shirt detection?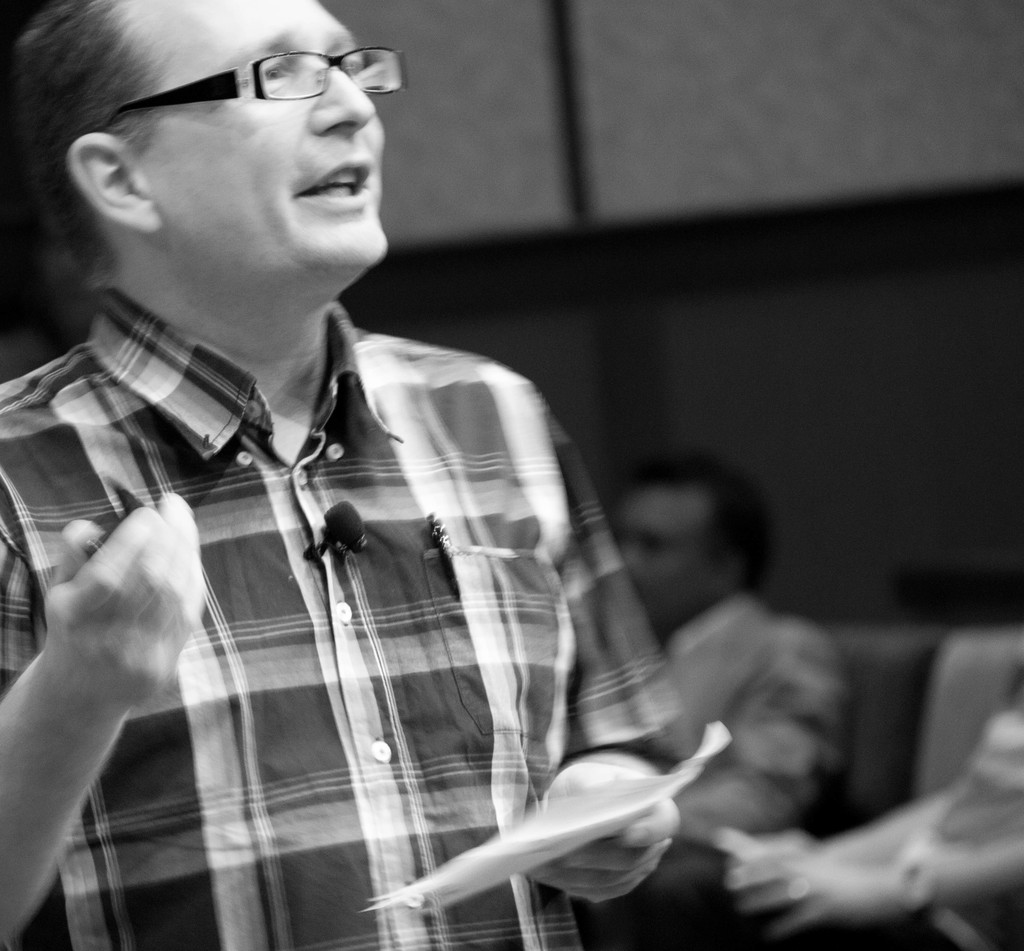
region(0, 287, 697, 950)
